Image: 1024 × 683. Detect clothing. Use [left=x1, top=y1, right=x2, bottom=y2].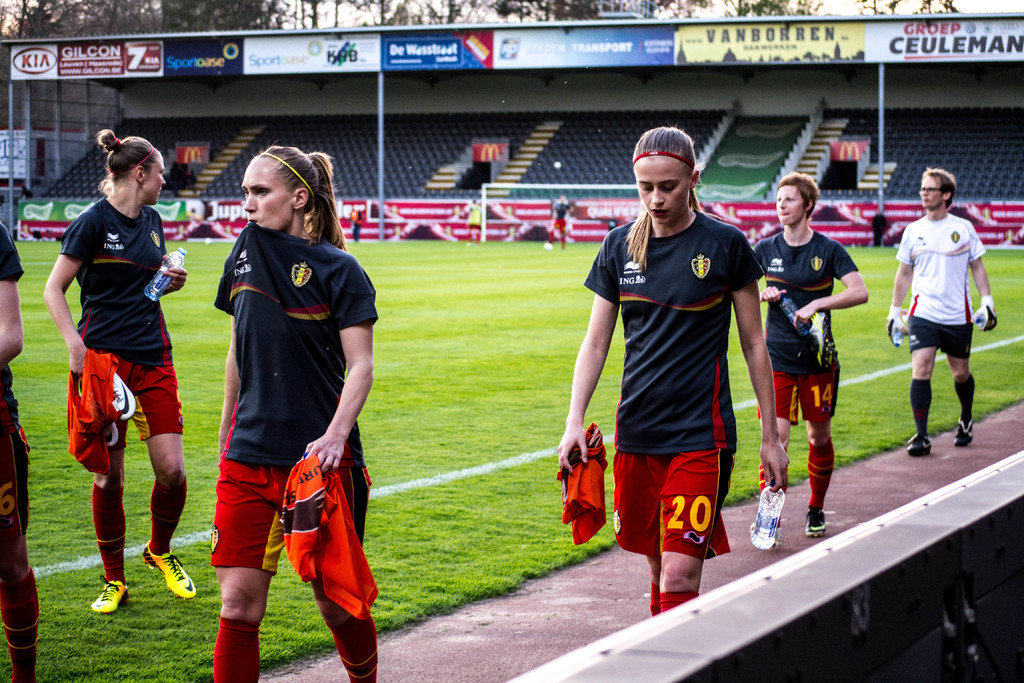
[left=598, top=185, right=758, bottom=574].
